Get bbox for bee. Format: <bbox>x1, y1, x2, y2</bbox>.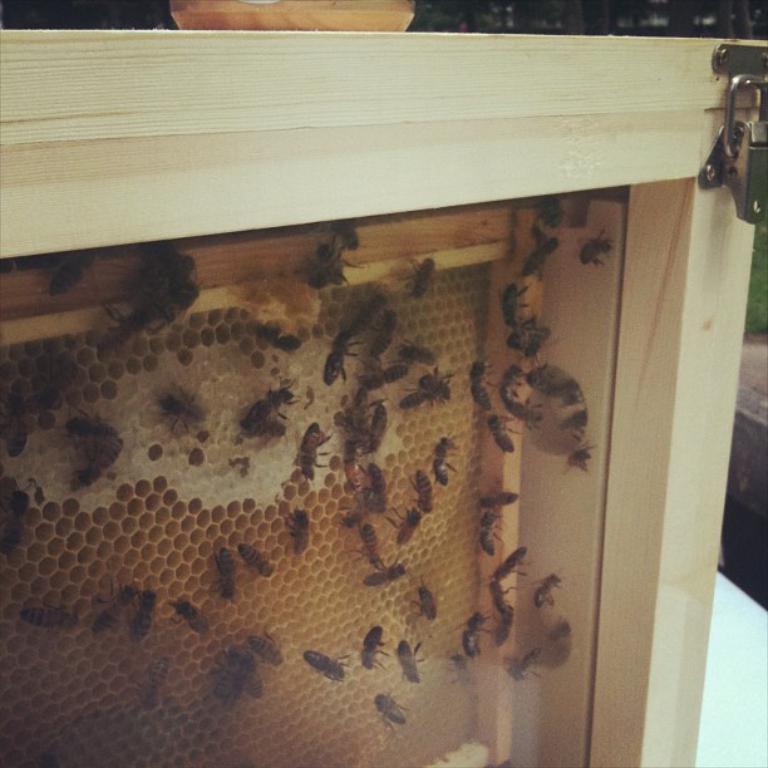
<bbox>360, 624, 392, 676</bbox>.
